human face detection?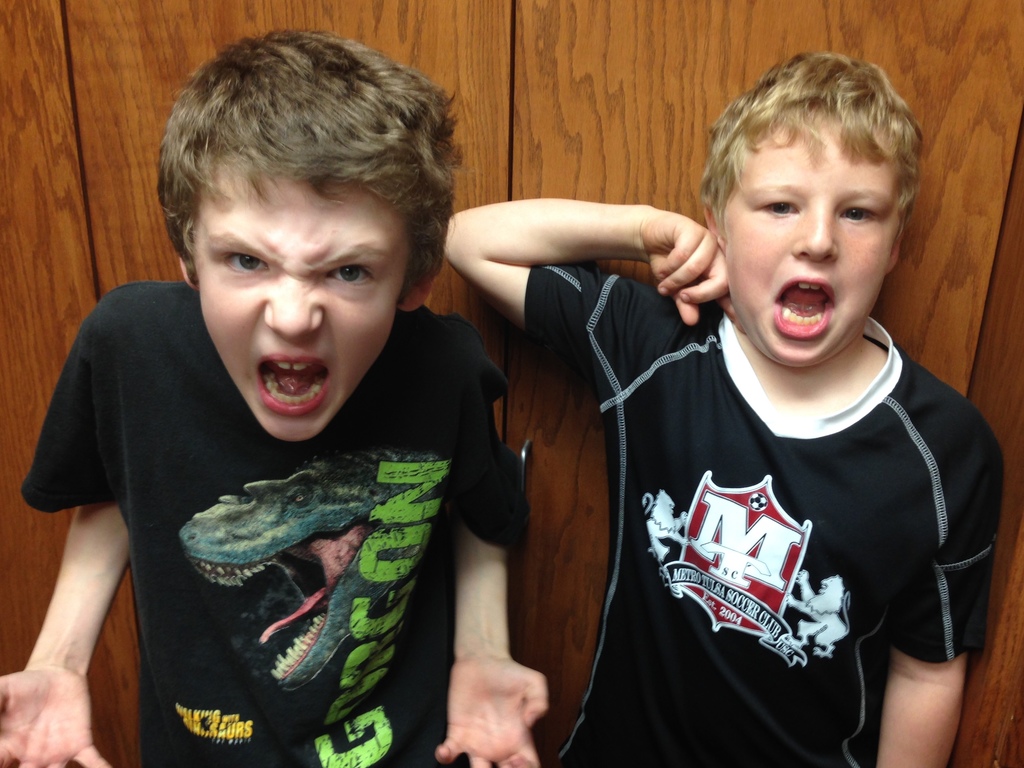
select_region(182, 147, 415, 444)
